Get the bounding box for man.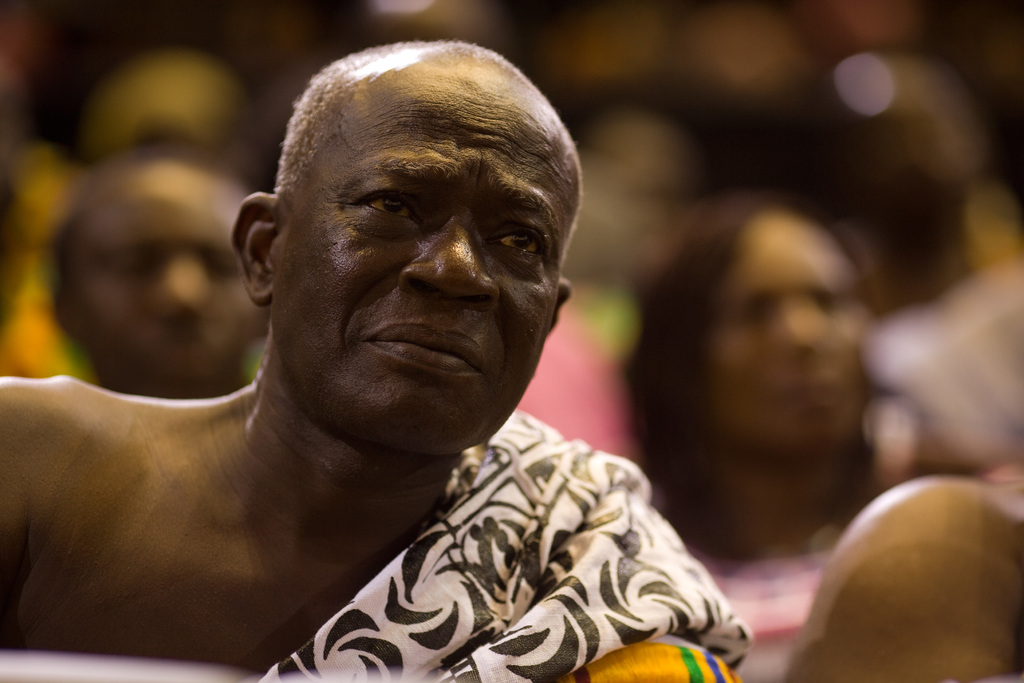
[x1=0, y1=39, x2=811, y2=671].
